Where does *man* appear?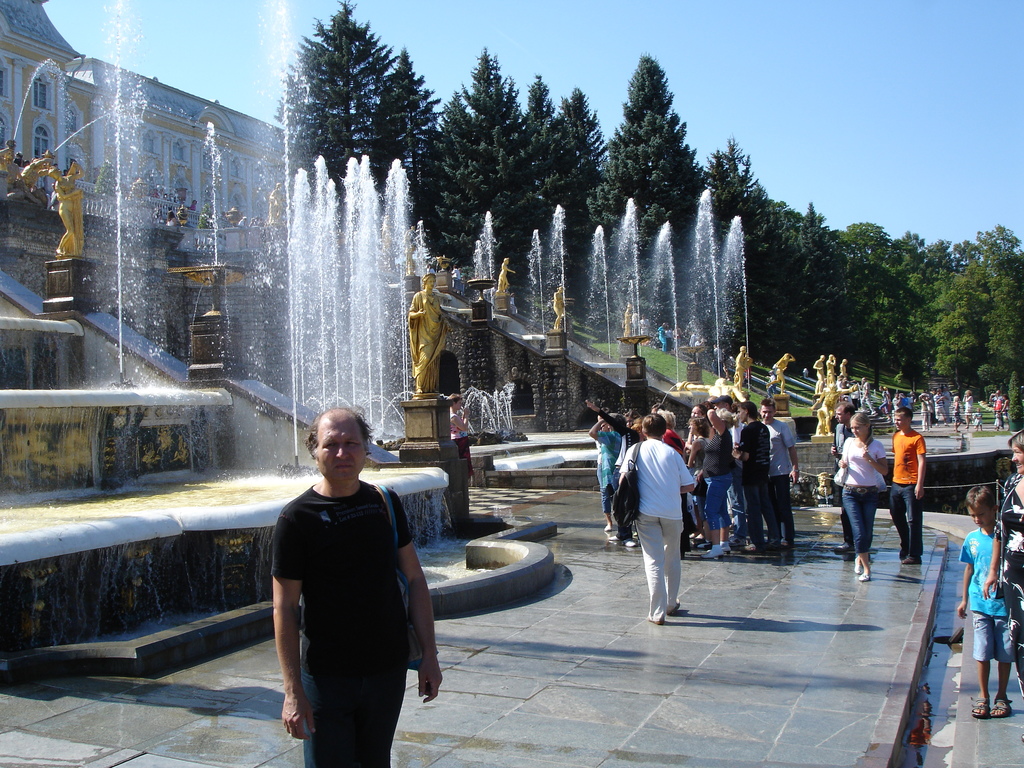
Appears at (left=253, top=404, right=434, bottom=759).
